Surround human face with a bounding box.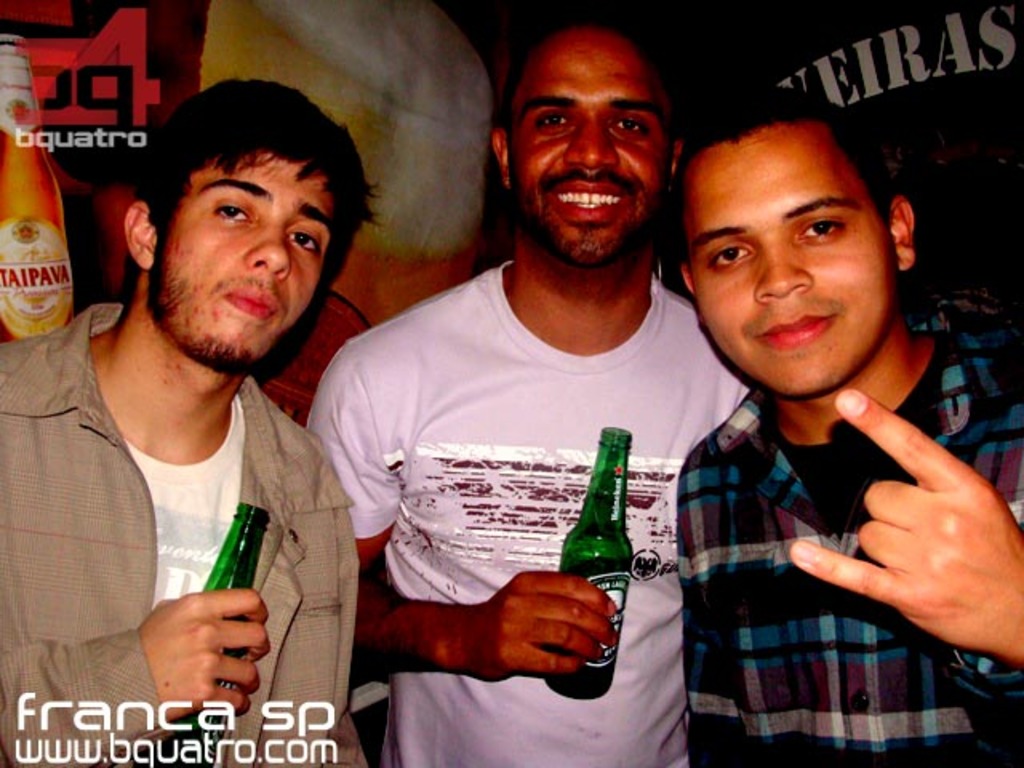
[158,150,339,371].
